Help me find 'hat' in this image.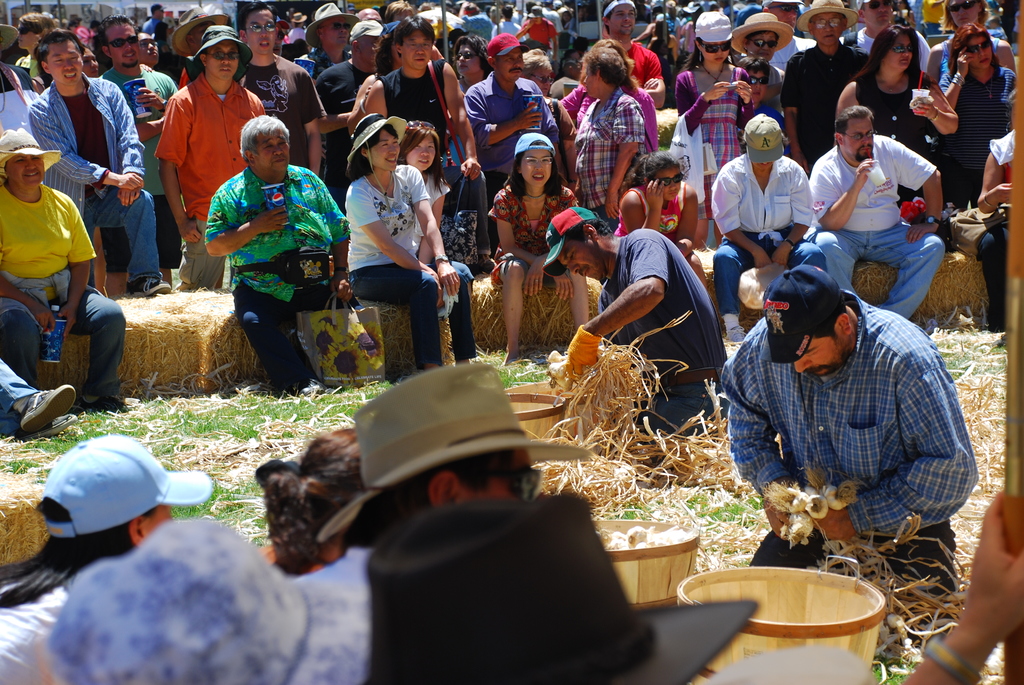
Found it: pyautogui.locateOnScreen(742, 111, 789, 161).
